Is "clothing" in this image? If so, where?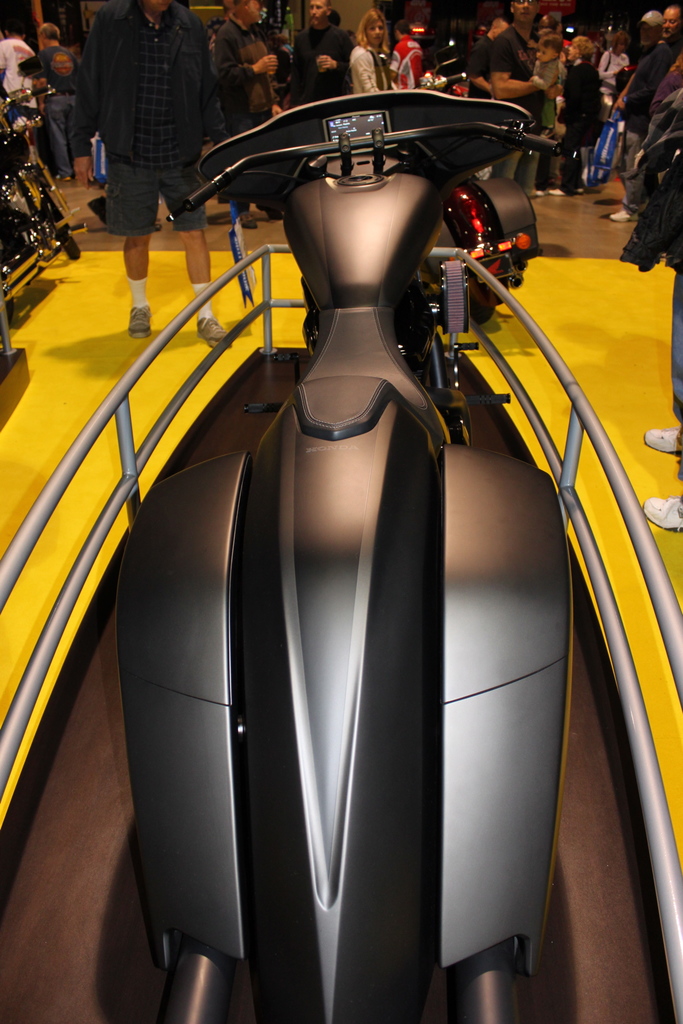
Yes, at select_region(210, 21, 277, 135).
